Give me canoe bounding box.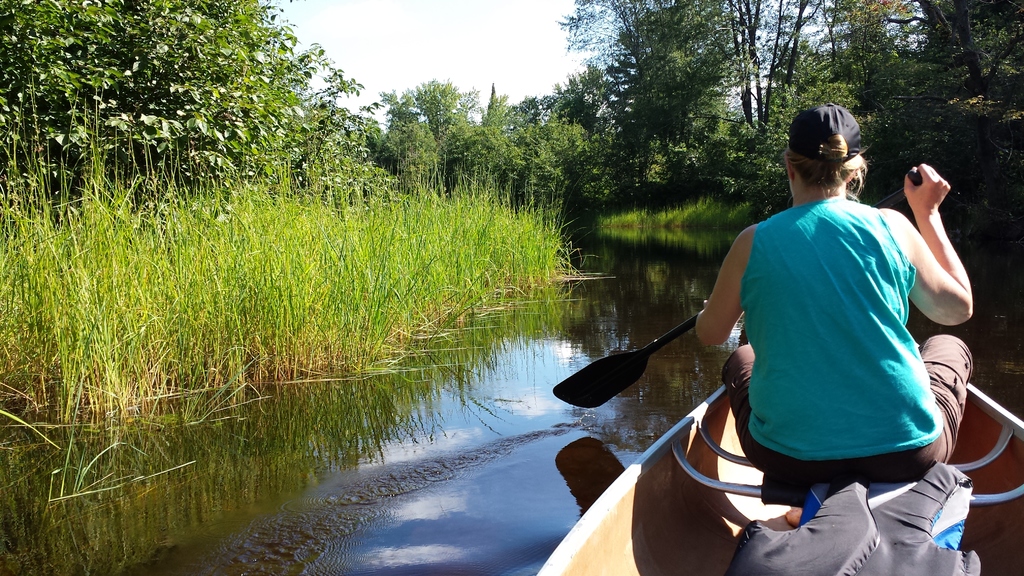
(left=536, top=383, right=1023, bottom=575).
